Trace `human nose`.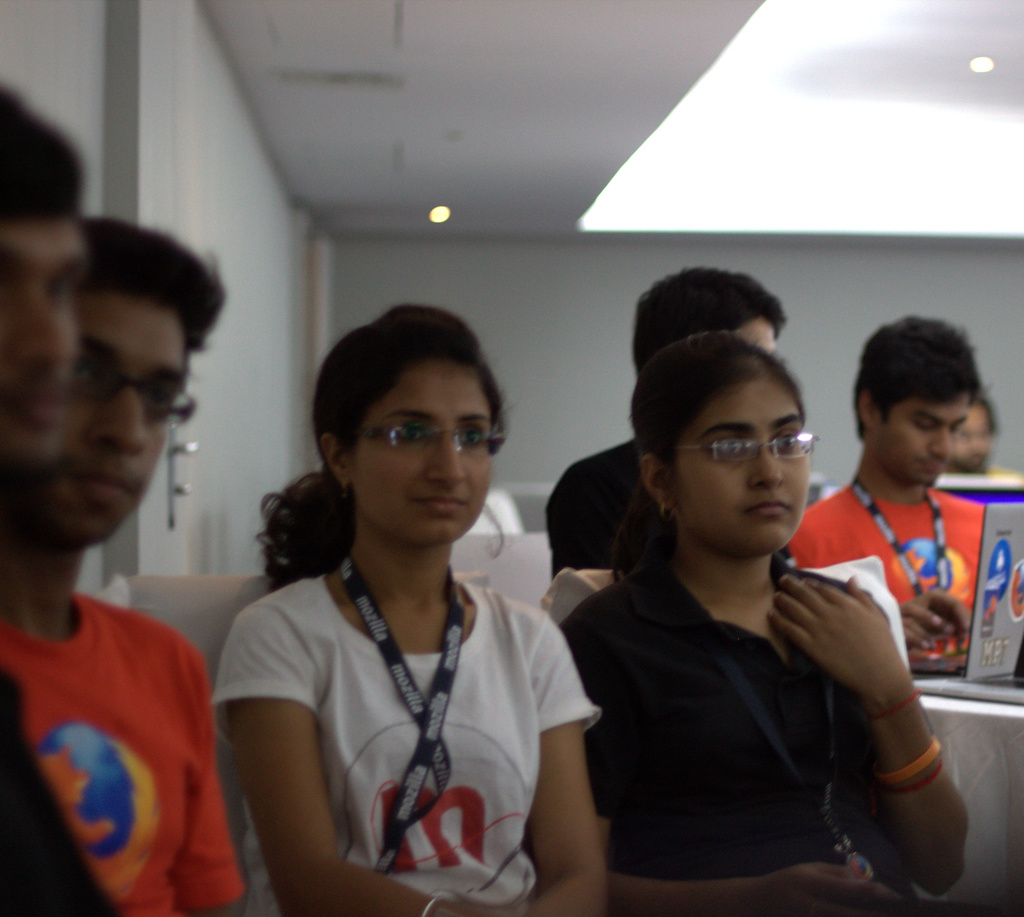
Traced to x1=742, y1=438, x2=788, y2=492.
